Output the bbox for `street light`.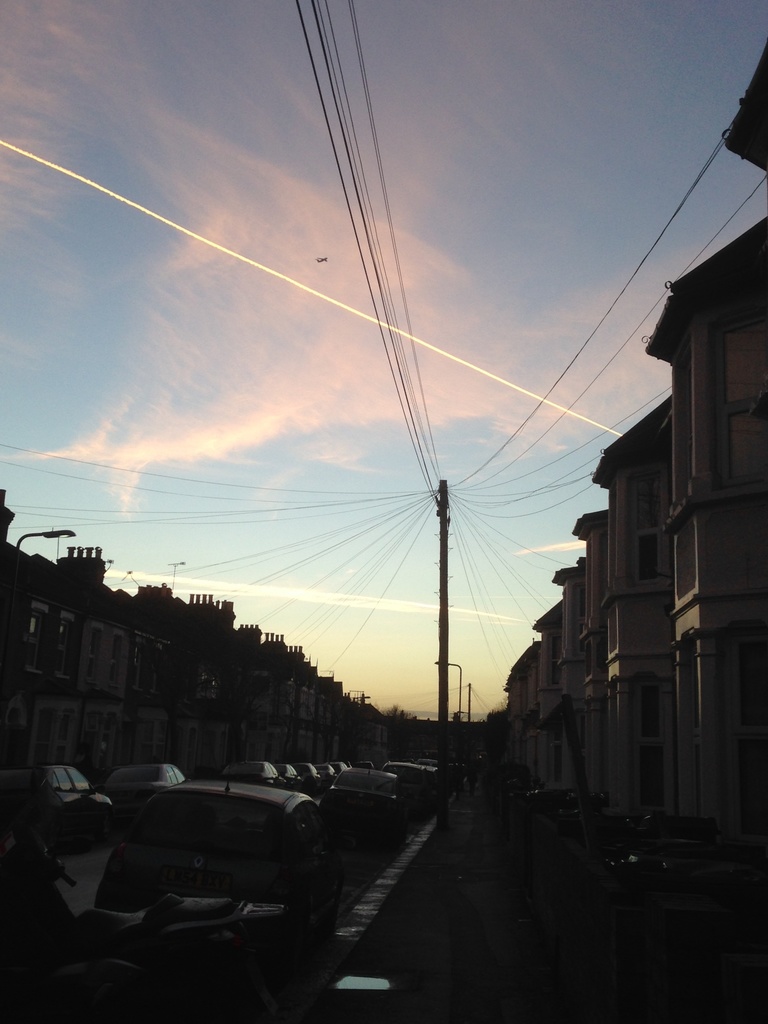
[429, 657, 466, 724].
